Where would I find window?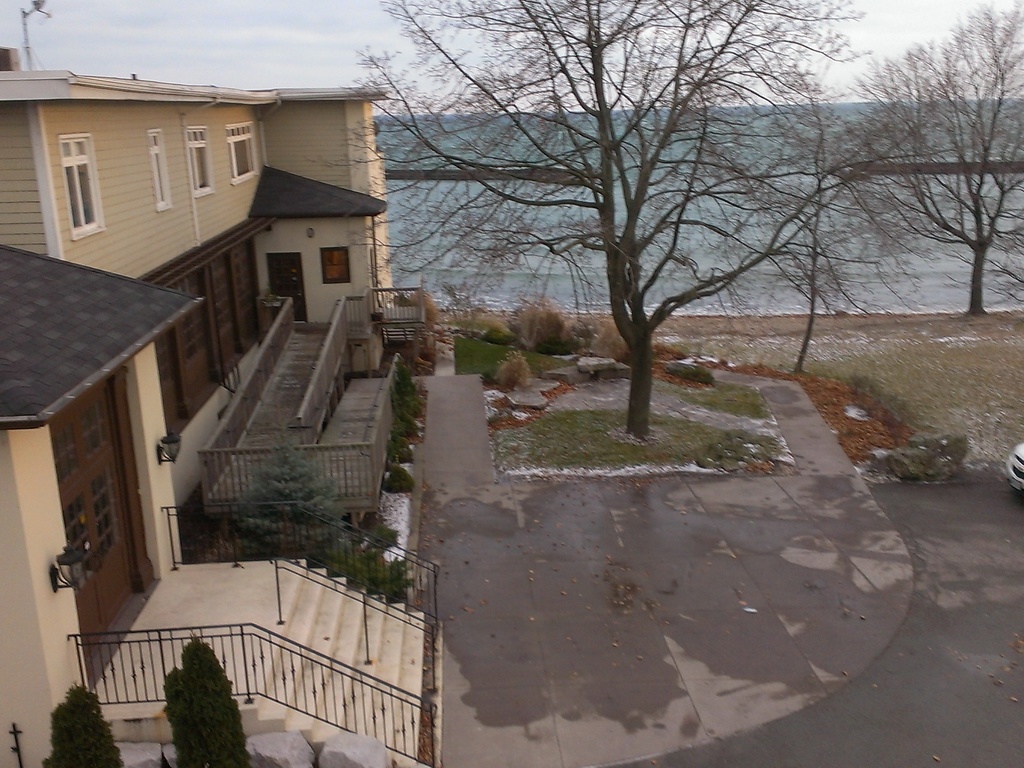
At [136, 238, 268, 451].
